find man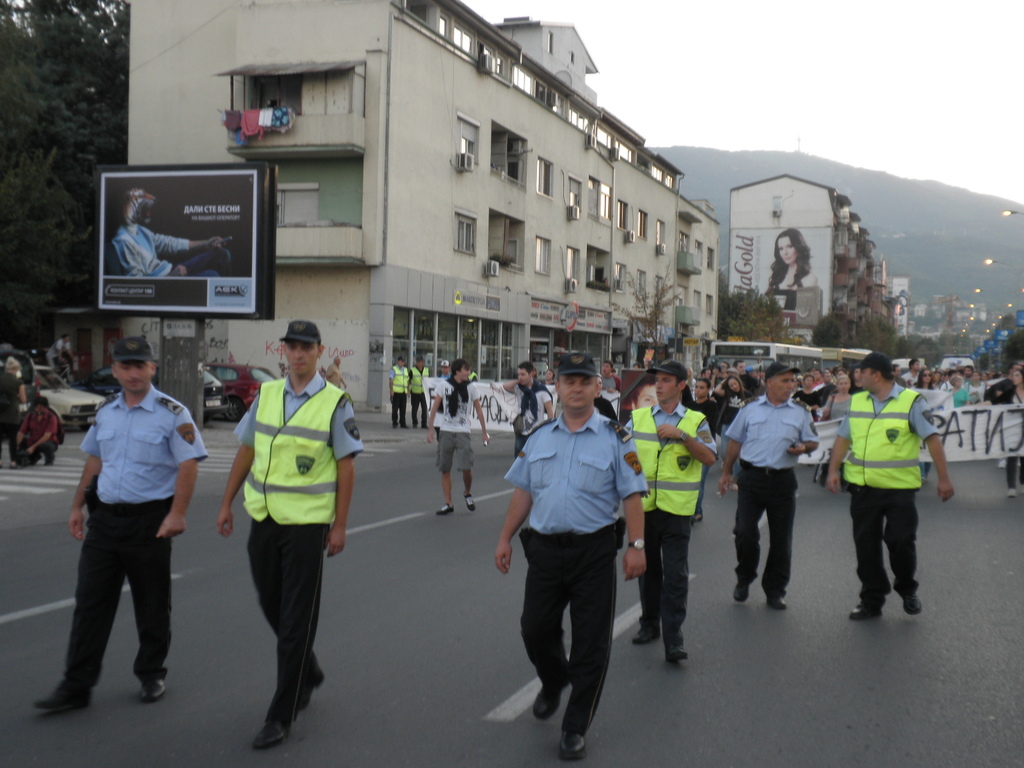
826,349,956,622
